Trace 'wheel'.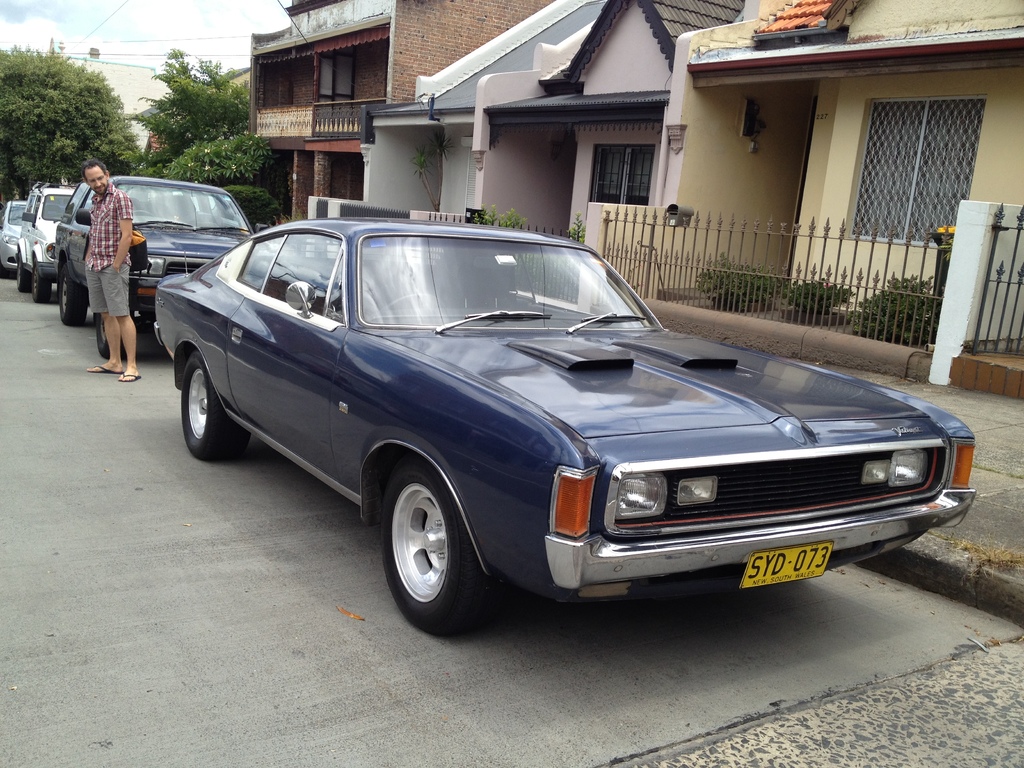
Traced to (14, 260, 29, 292).
